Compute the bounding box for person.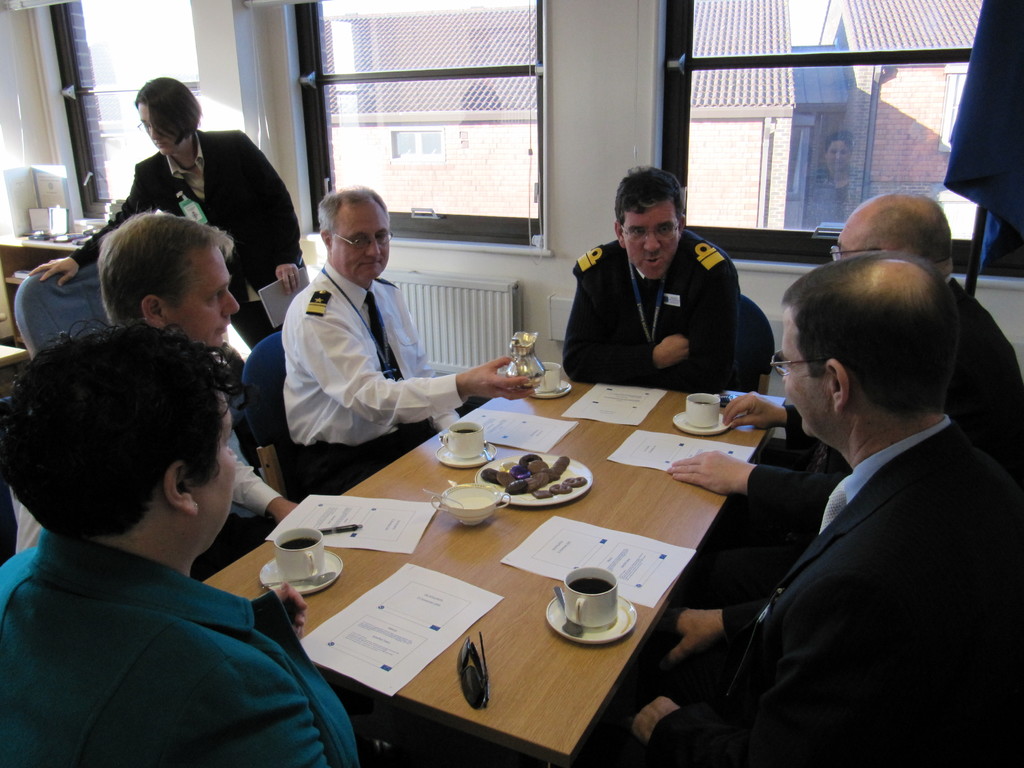
[x1=29, y1=77, x2=301, y2=348].
